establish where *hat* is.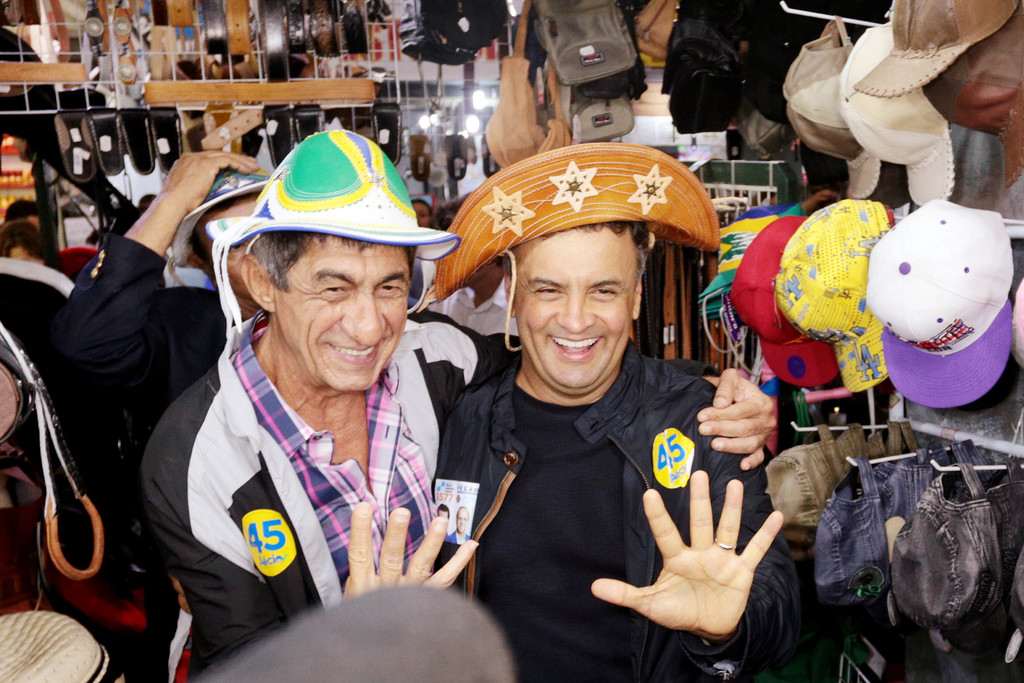
Established at pyautogui.locateOnScreen(435, 136, 720, 302).
